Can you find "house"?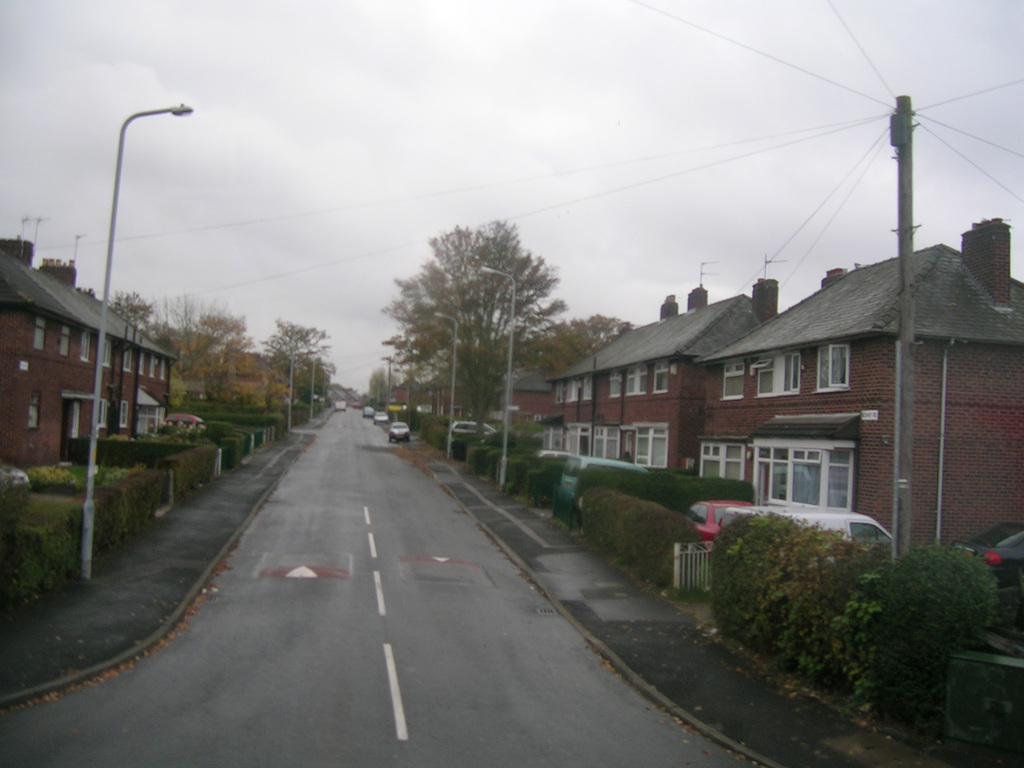
Yes, bounding box: x1=0, y1=215, x2=187, y2=486.
